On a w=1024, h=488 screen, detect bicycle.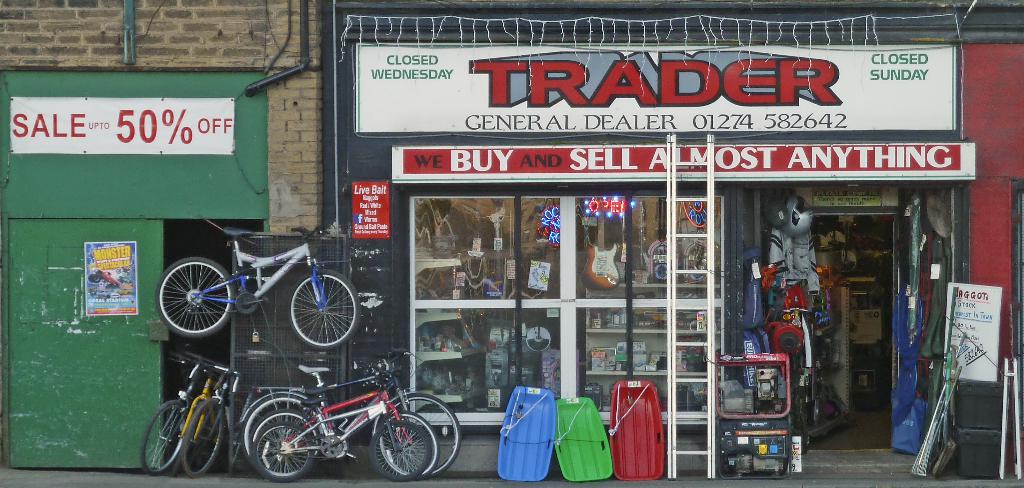
{"left": 239, "top": 350, "right": 462, "bottom": 480}.
